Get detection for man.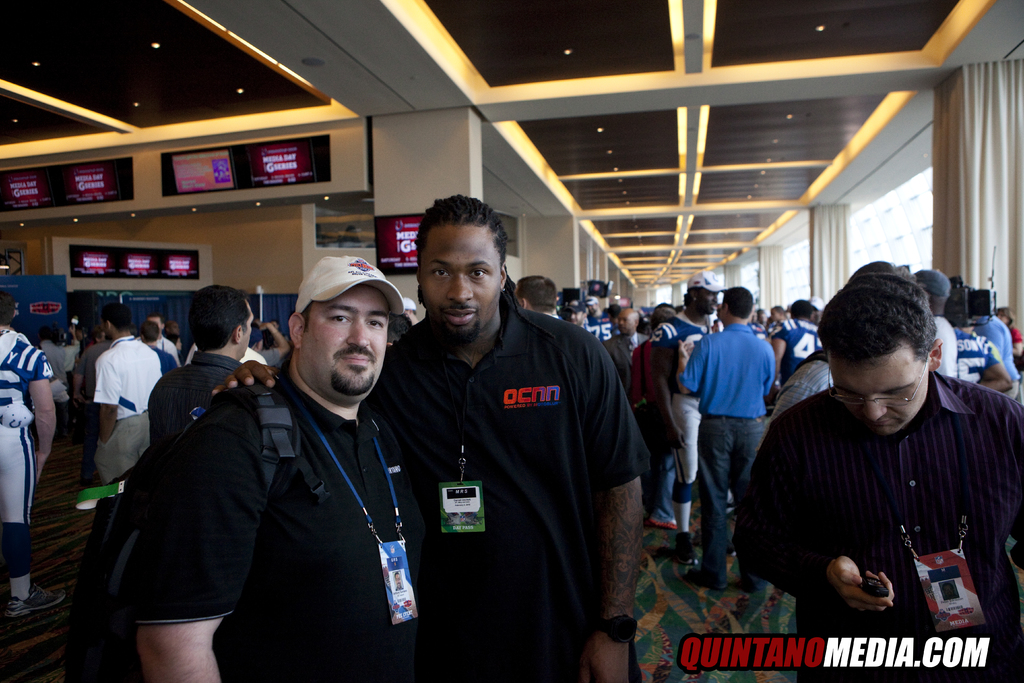
Detection: box(678, 291, 772, 598).
